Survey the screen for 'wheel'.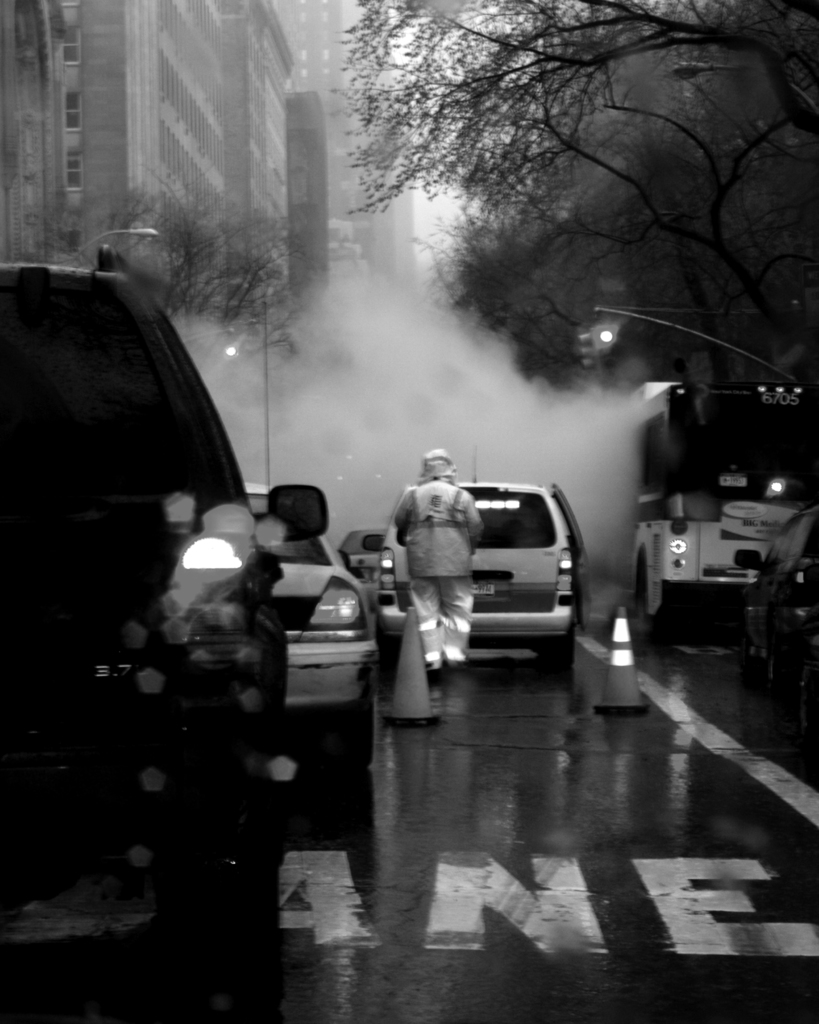
Survey found: rect(539, 622, 578, 676).
